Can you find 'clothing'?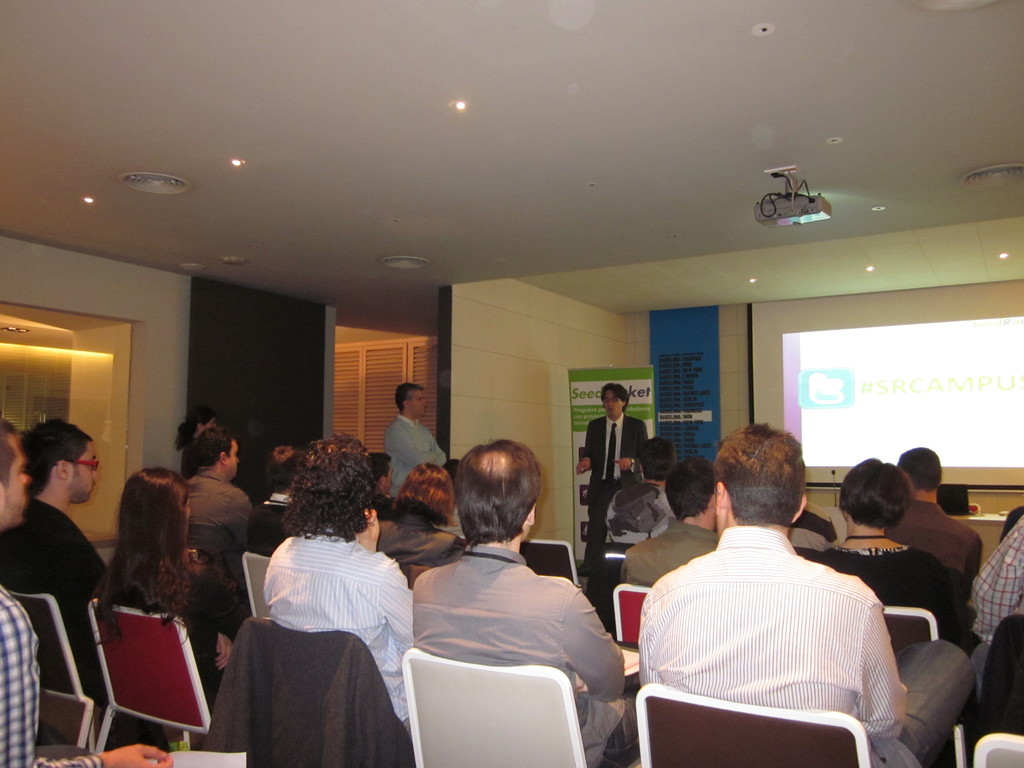
Yes, bounding box: {"left": 255, "top": 527, "right": 422, "bottom": 744}.
